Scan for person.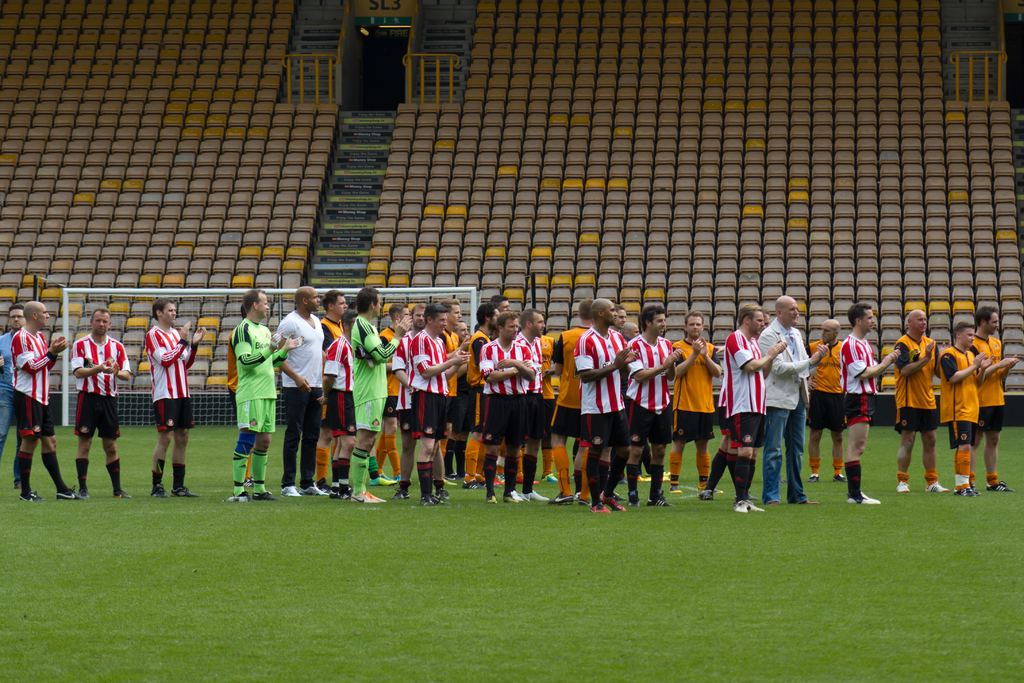
Scan result: region(17, 302, 81, 509).
